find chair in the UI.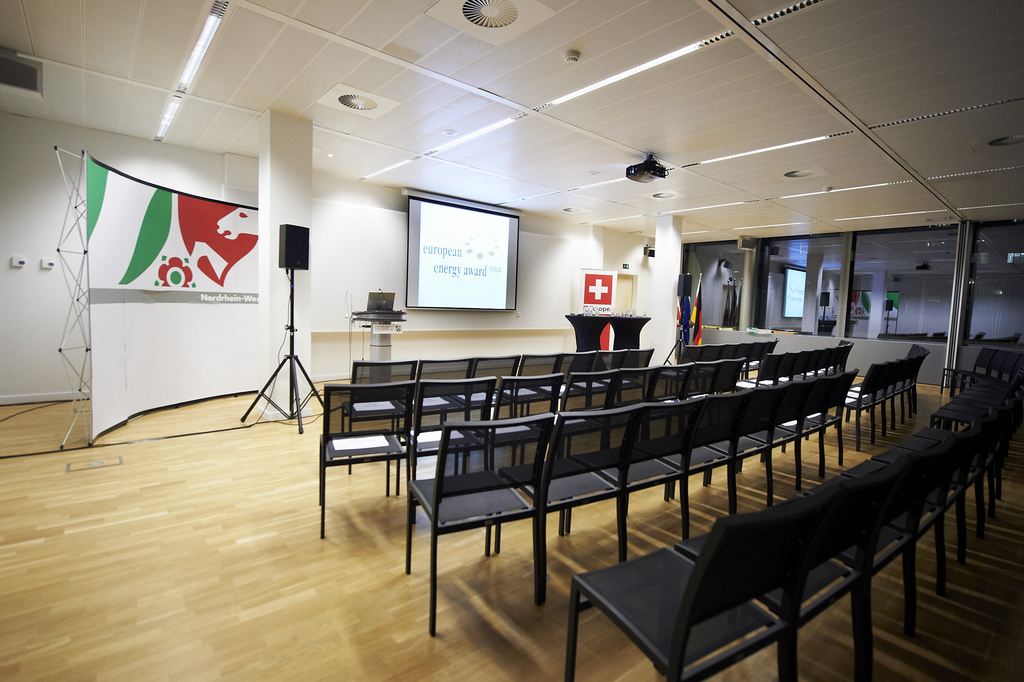
UI element at bbox(568, 373, 612, 414).
